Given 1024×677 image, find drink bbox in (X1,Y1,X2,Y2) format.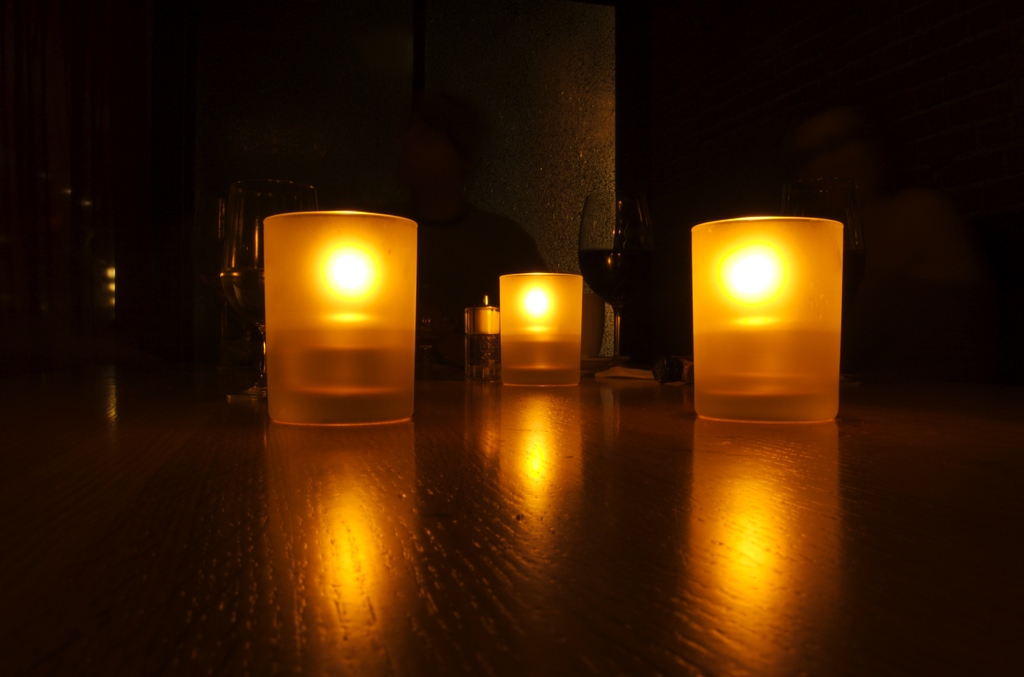
(688,200,851,438).
